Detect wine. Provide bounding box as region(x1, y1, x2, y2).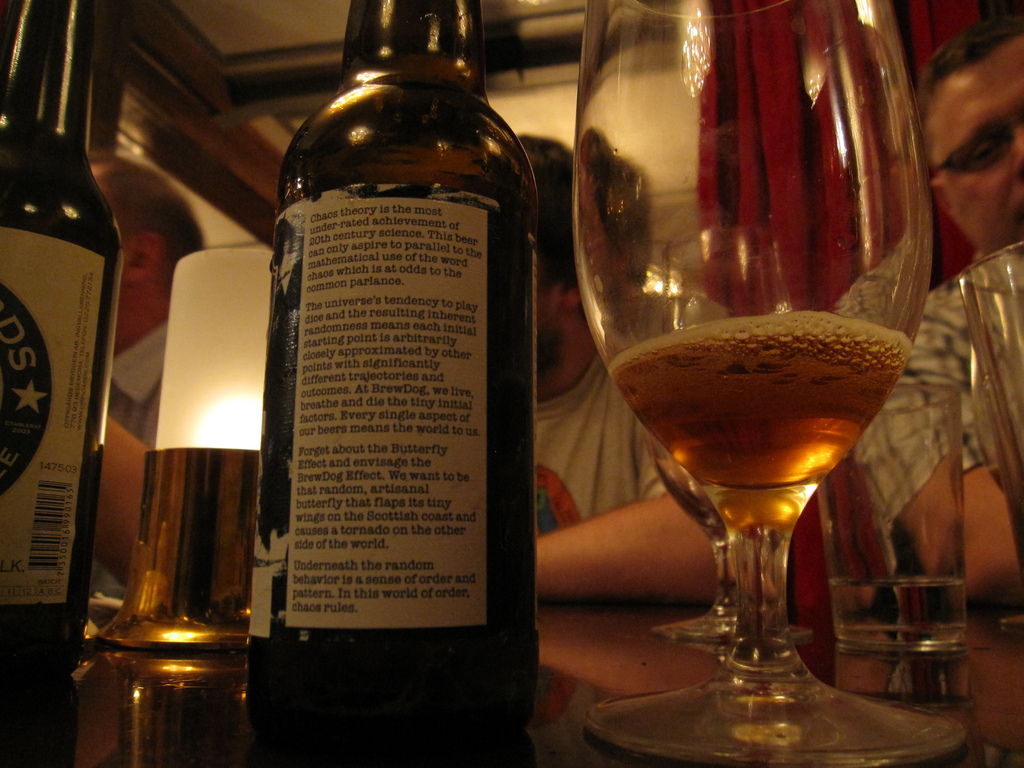
region(0, 0, 126, 767).
